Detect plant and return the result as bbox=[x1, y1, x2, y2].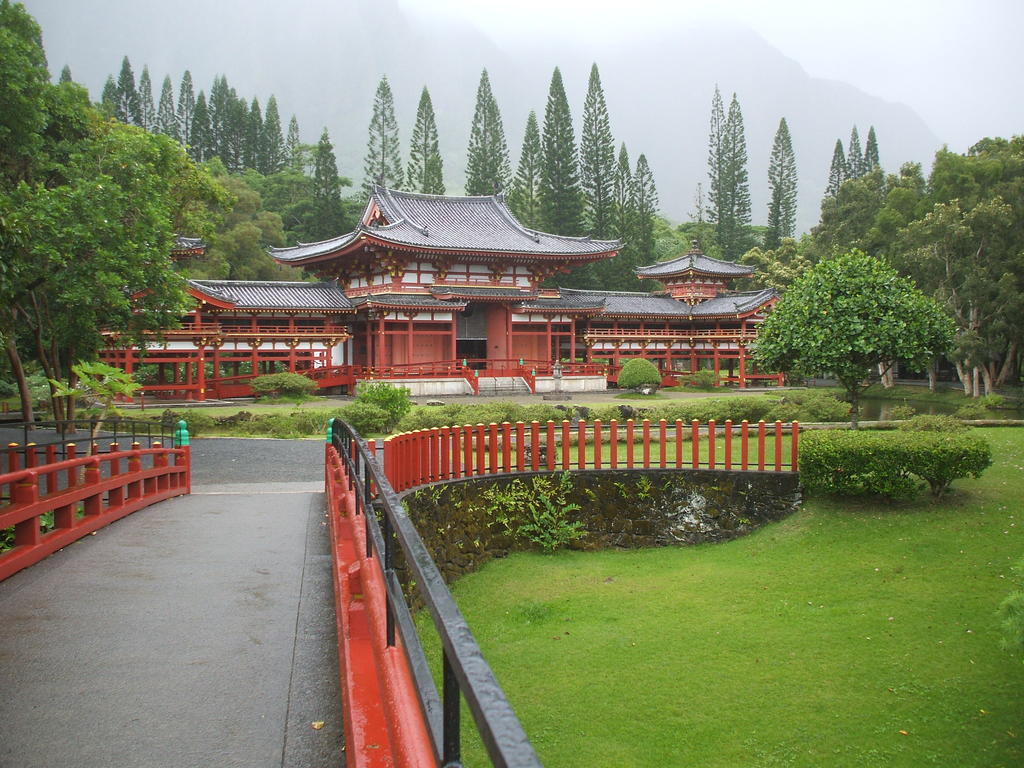
bbox=[492, 512, 512, 533].
